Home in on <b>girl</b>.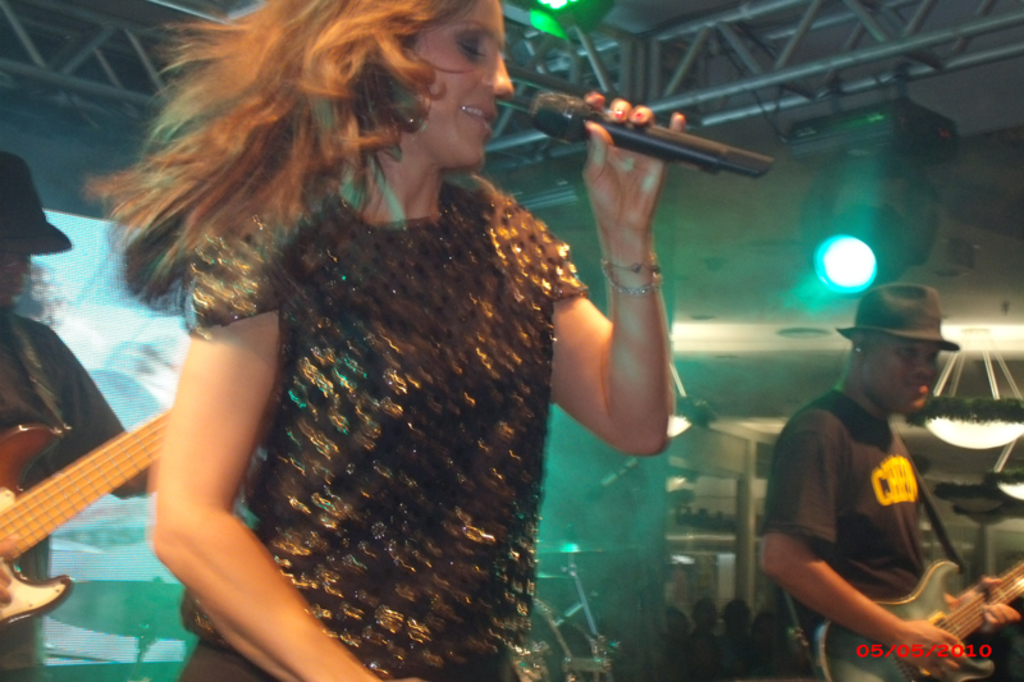
Homed in at {"x1": 87, "y1": 0, "x2": 672, "y2": 681}.
